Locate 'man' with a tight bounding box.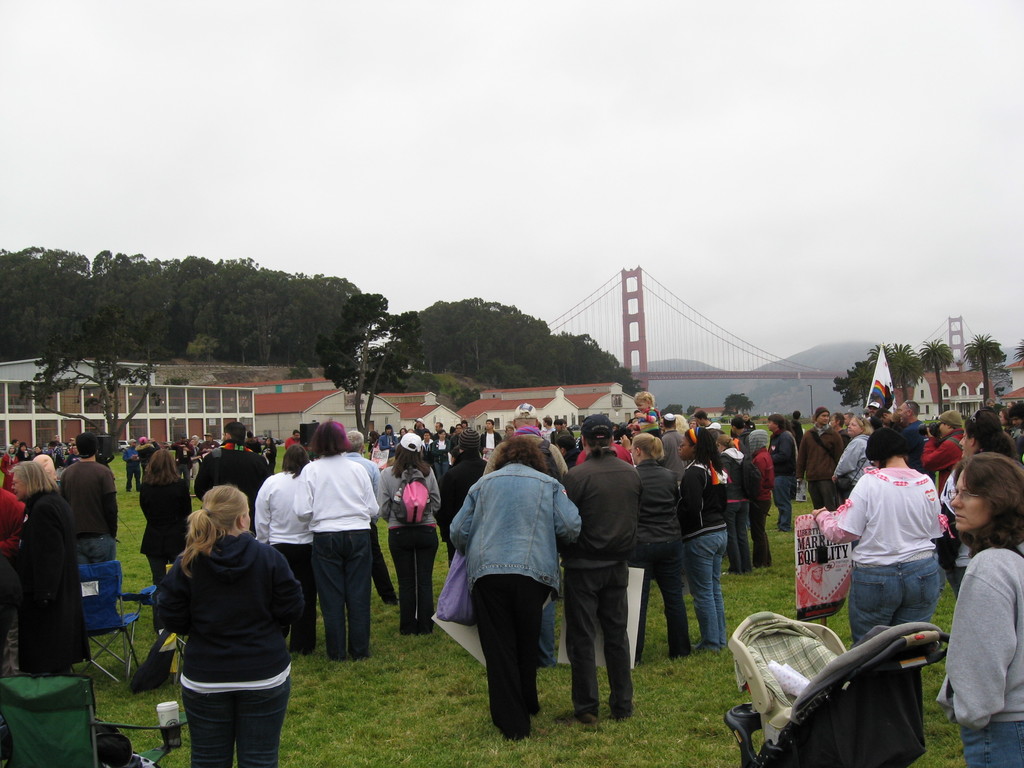
(x1=900, y1=398, x2=922, y2=431).
